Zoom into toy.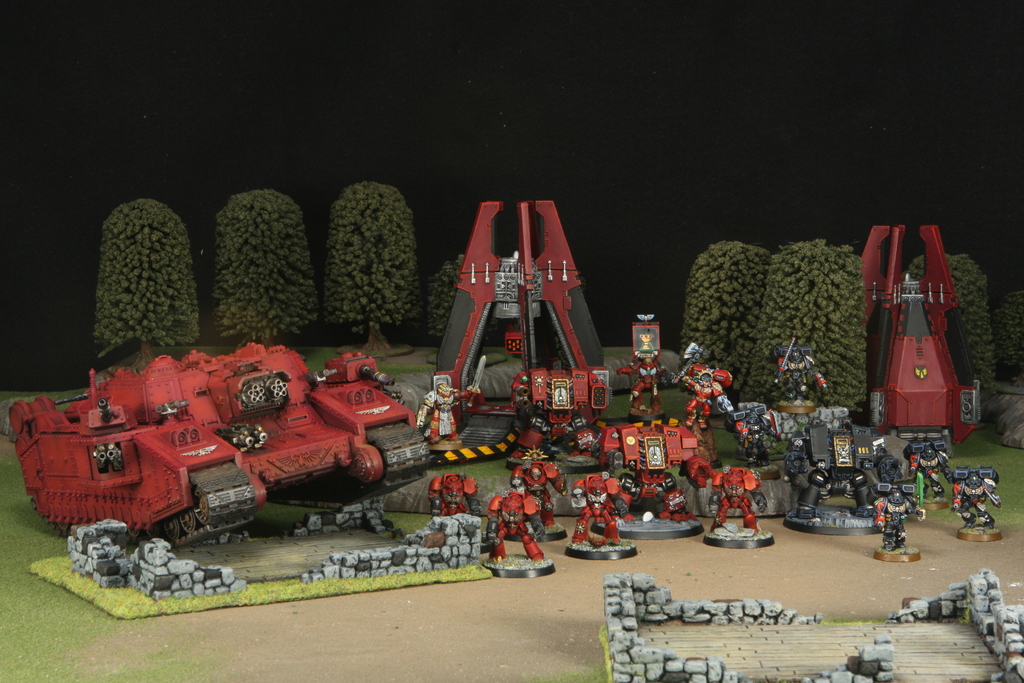
Zoom target: <box>413,353,488,449</box>.
